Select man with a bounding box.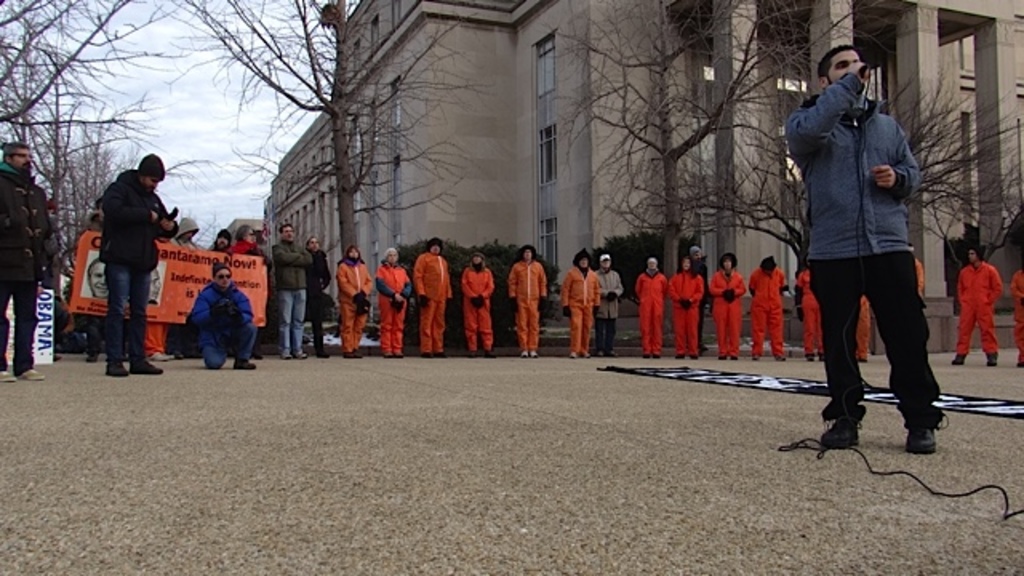
Rect(211, 227, 232, 251).
